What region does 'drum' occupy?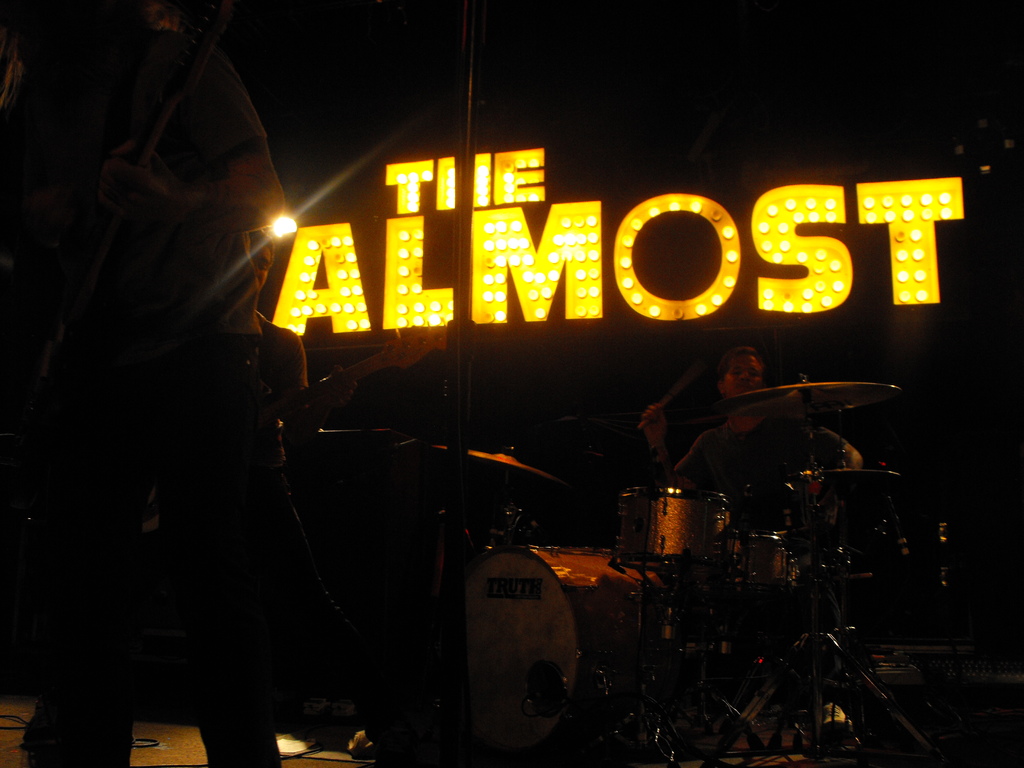
<bbox>619, 490, 733, 569</bbox>.
